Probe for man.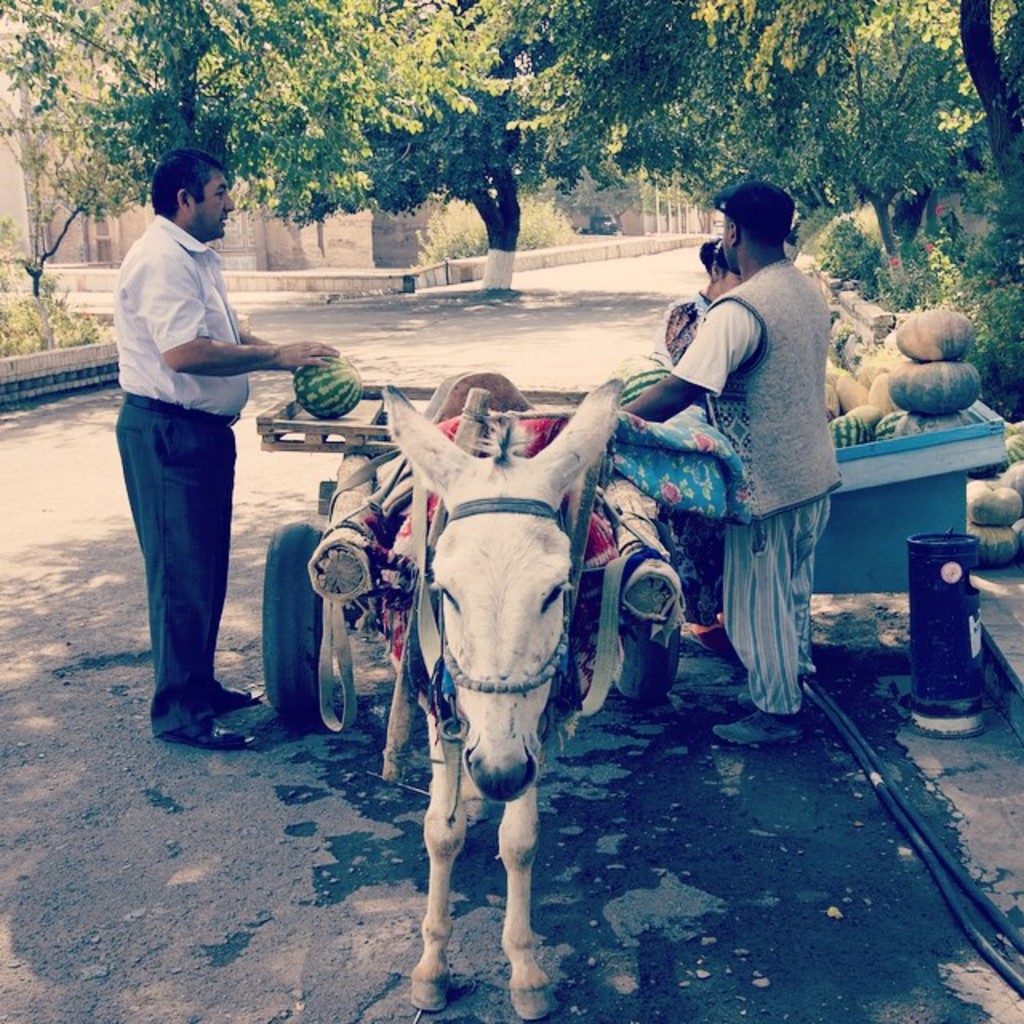
Probe result: pyautogui.locateOnScreen(611, 182, 835, 746).
